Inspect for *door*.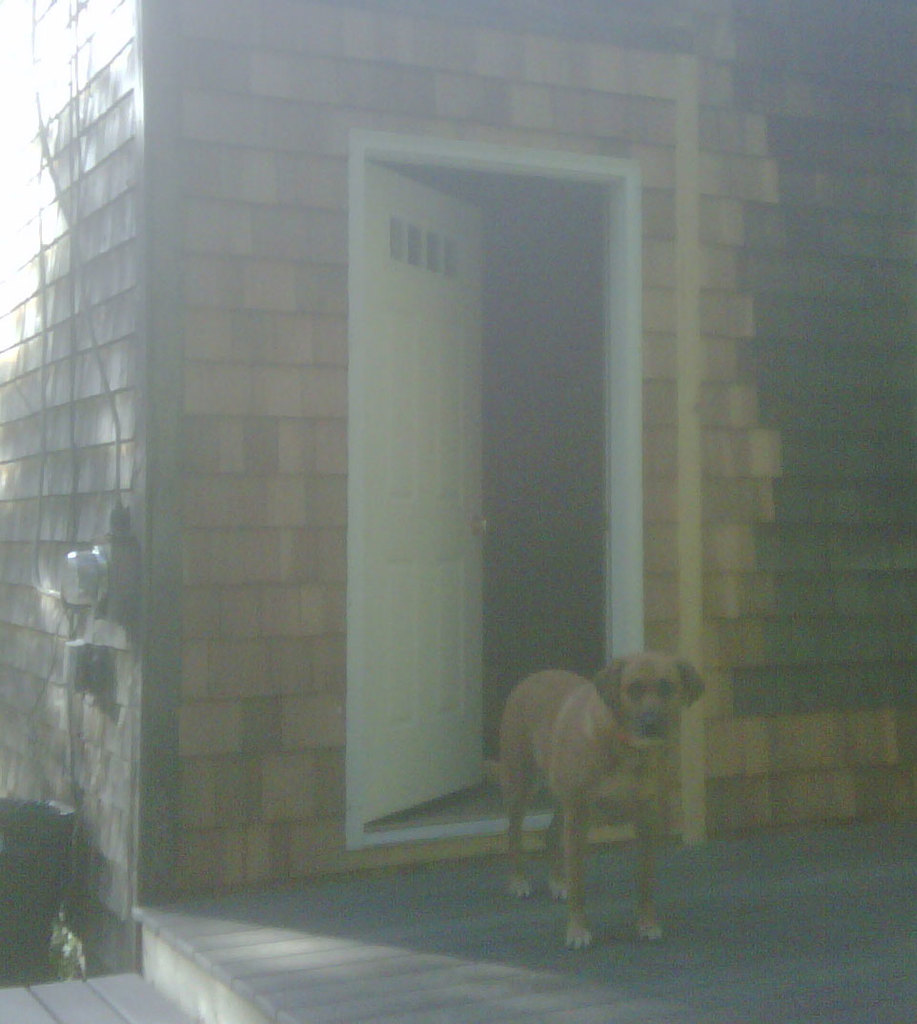
Inspection: pyautogui.locateOnScreen(335, 97, 653, 856).
